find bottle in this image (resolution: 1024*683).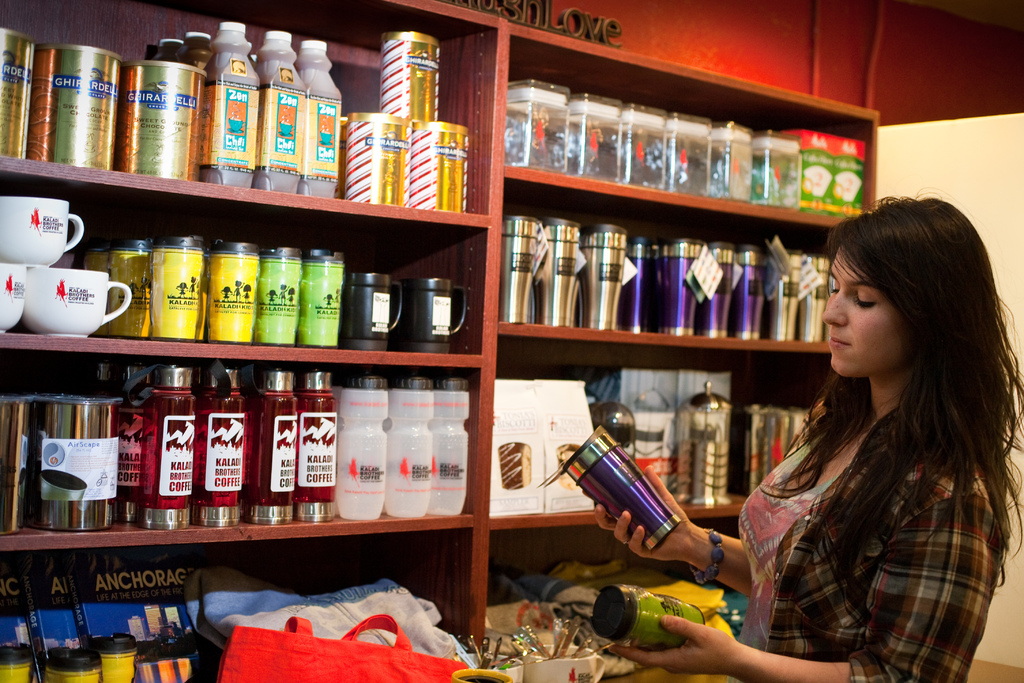
<bbox>92, 358, 120, 393</bbox>.
